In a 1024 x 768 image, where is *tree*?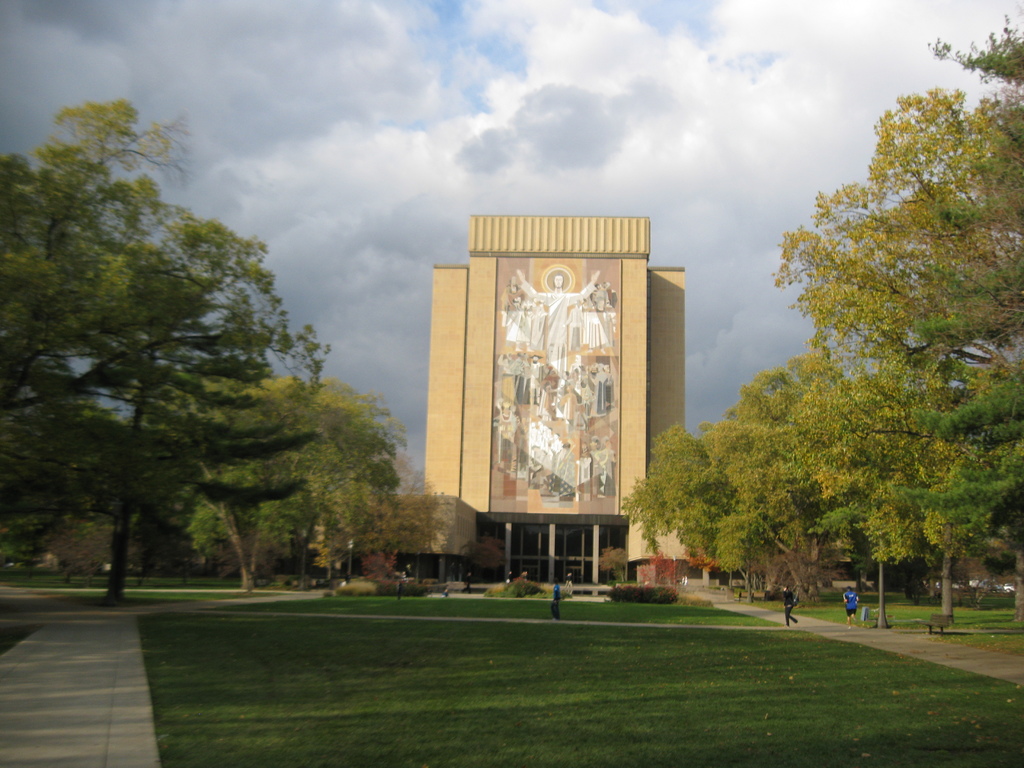
<bbox>0, 88, 190, 565</bbox>.
